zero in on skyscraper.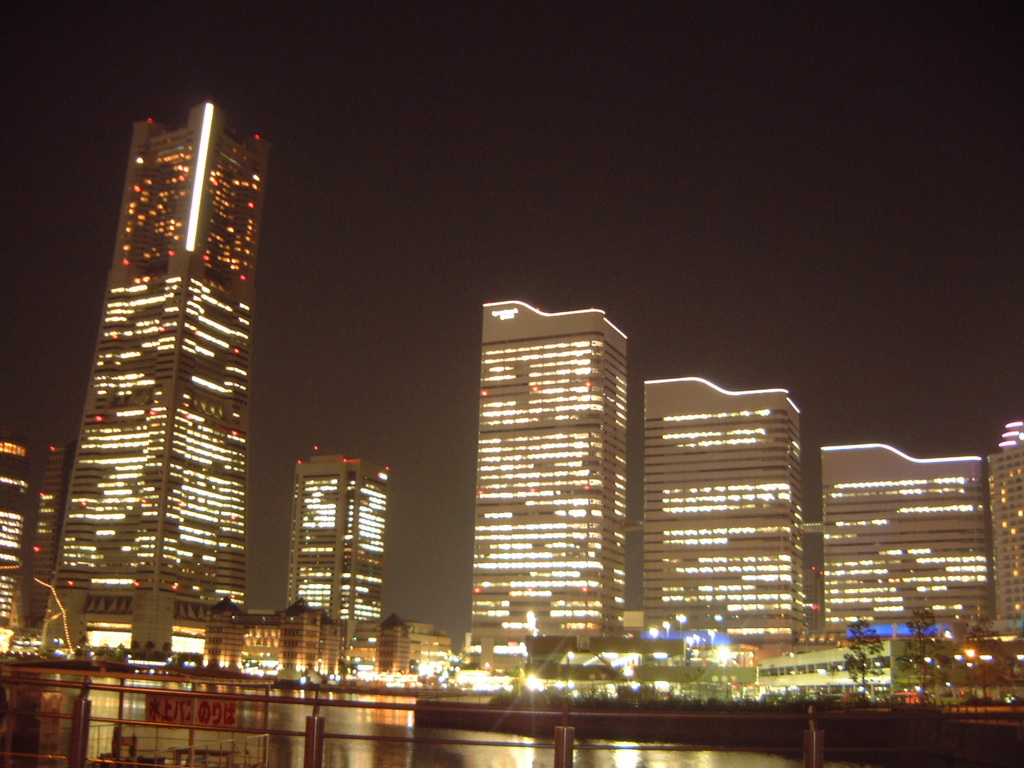
Zeroed in: [left=984, top=422, right=1023, bottom=634].
